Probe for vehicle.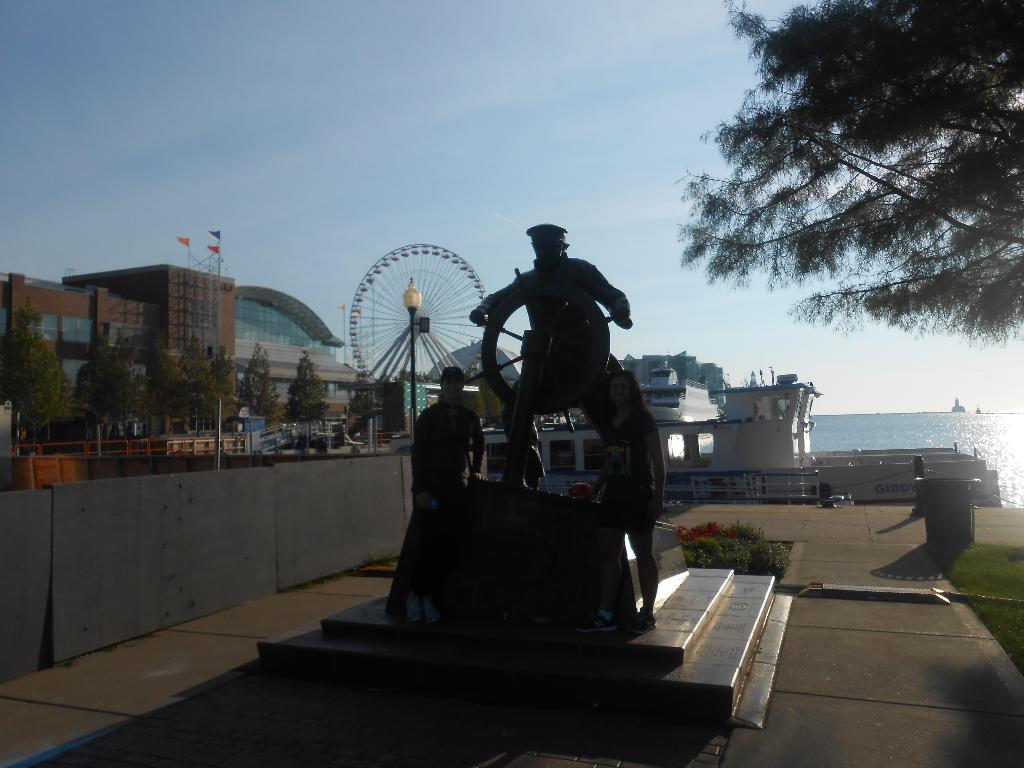
Probe result: locate(395, 362, 1000, 508).
